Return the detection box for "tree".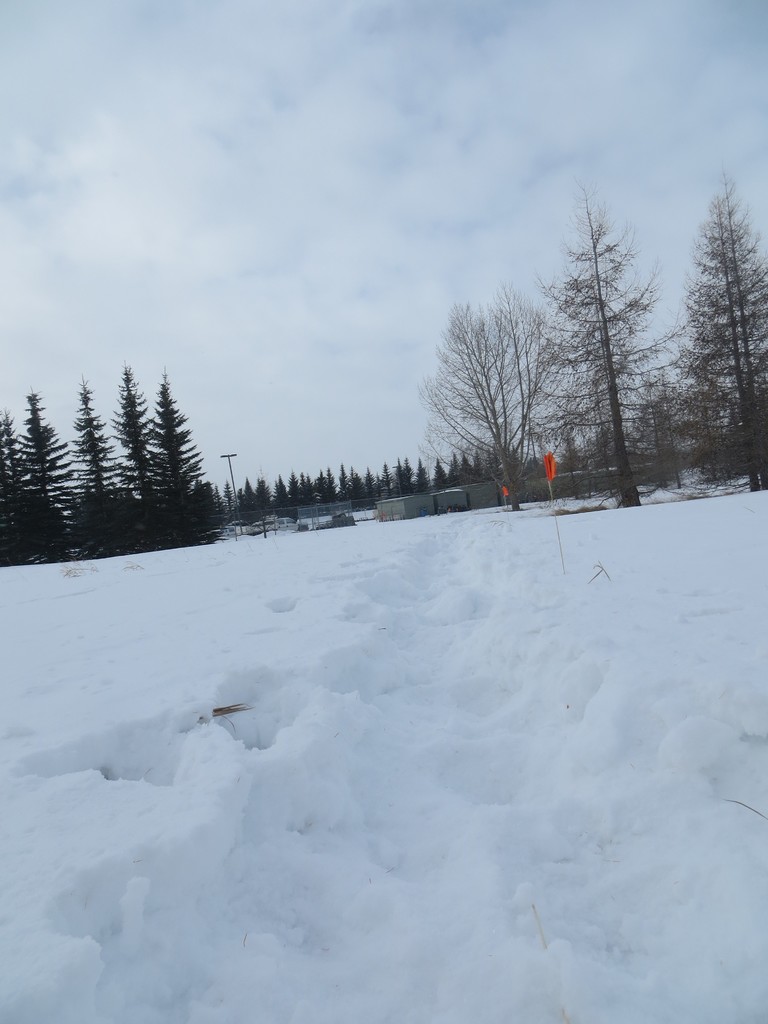
rect(154, 366, 212, 508).
